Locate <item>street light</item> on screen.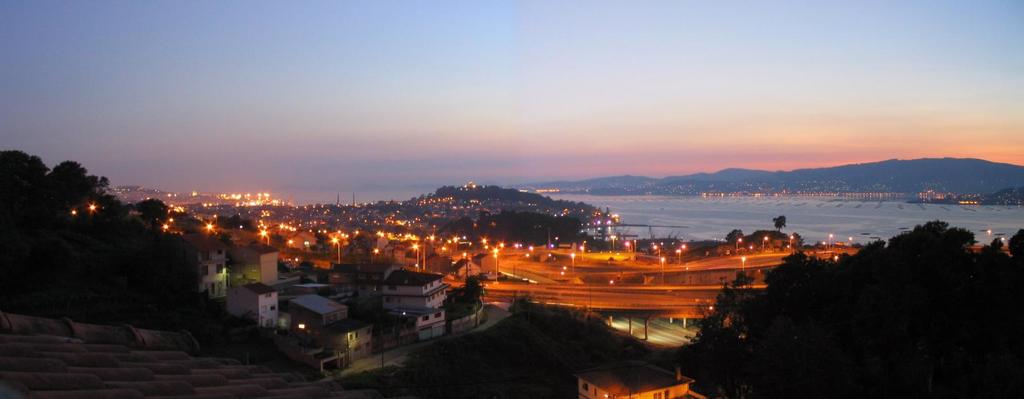
On screen at {"x1": 282, "y1": 237, "x2": 294, "y2": 262}.
